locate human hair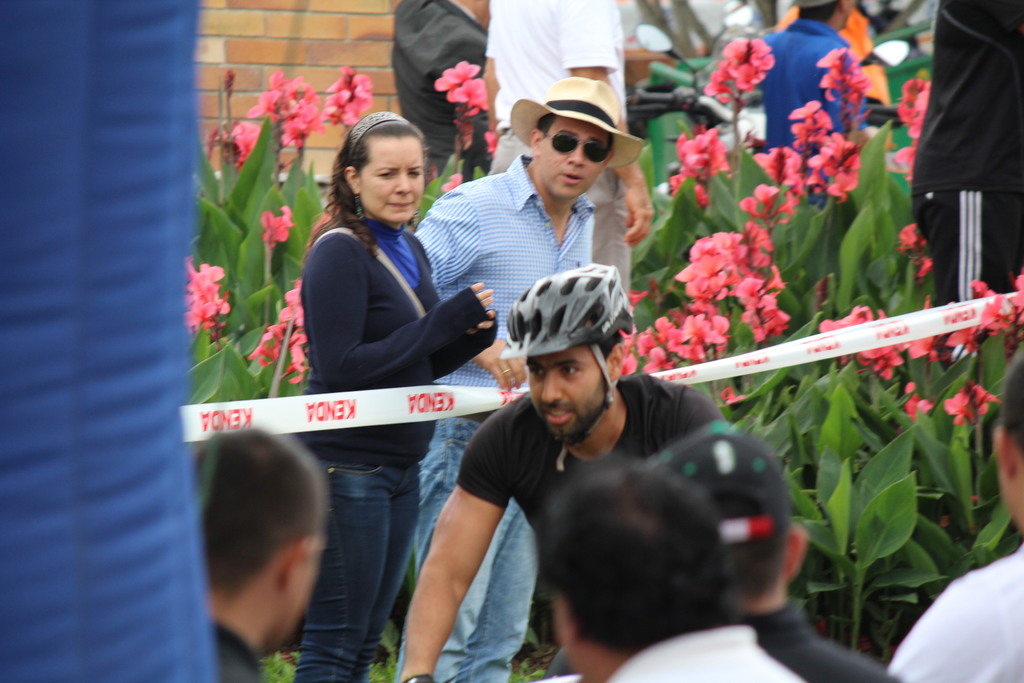
x1=594 y1=317 x2=636 y2=362
